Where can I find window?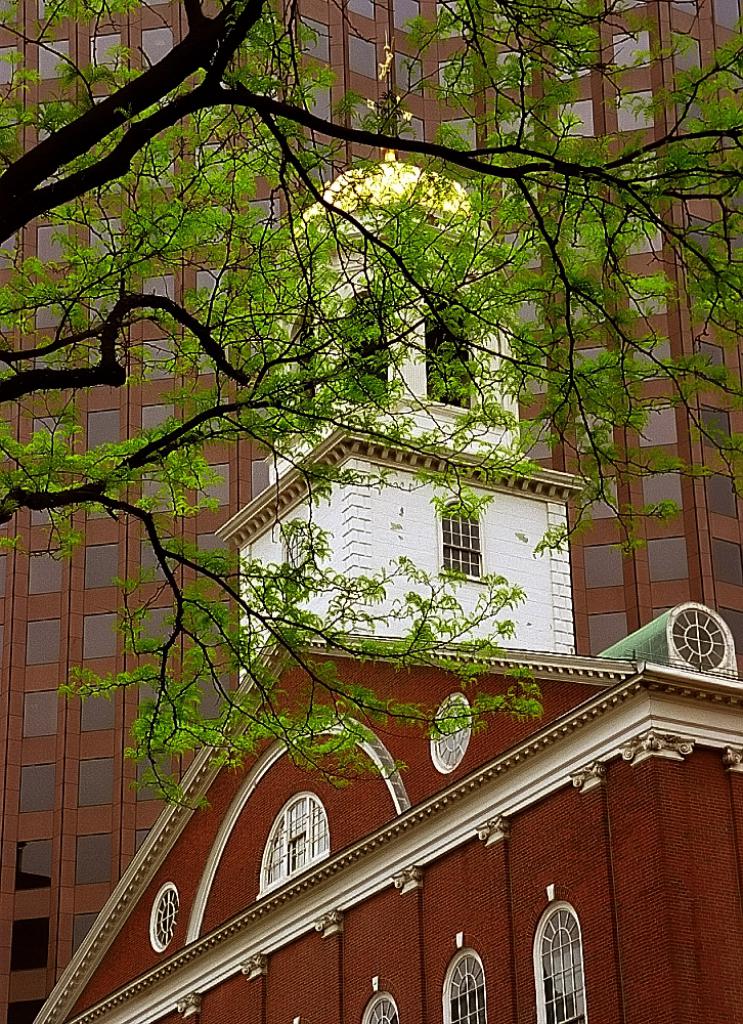
You can find it at box=[615, 34, 651, 66].
